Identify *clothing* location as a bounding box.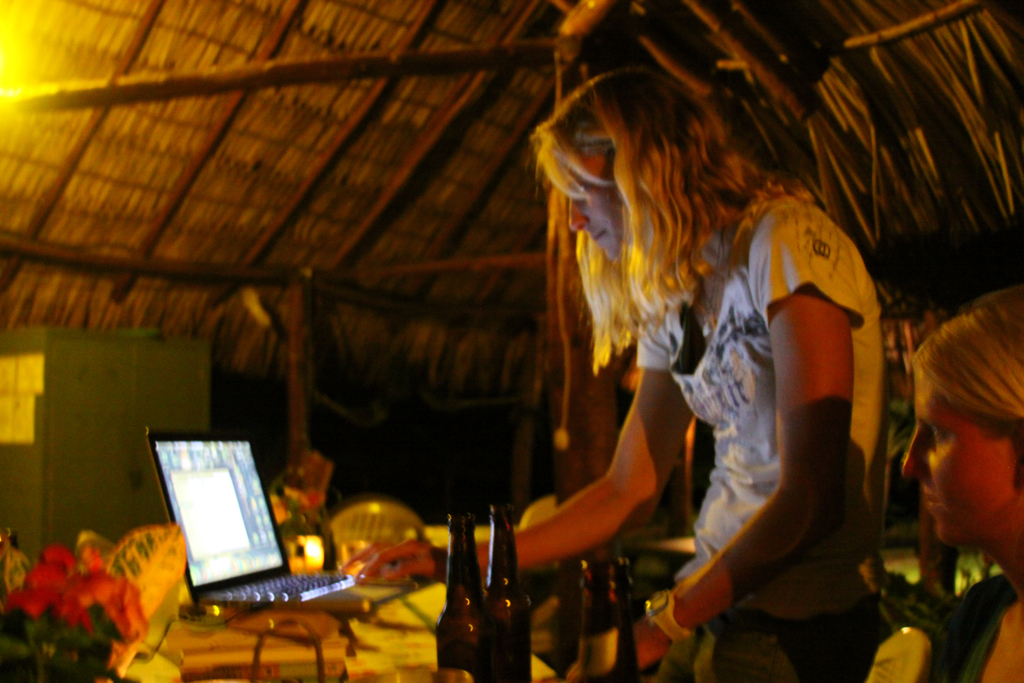
[left=684, top=166, right=905, bottom=666].
